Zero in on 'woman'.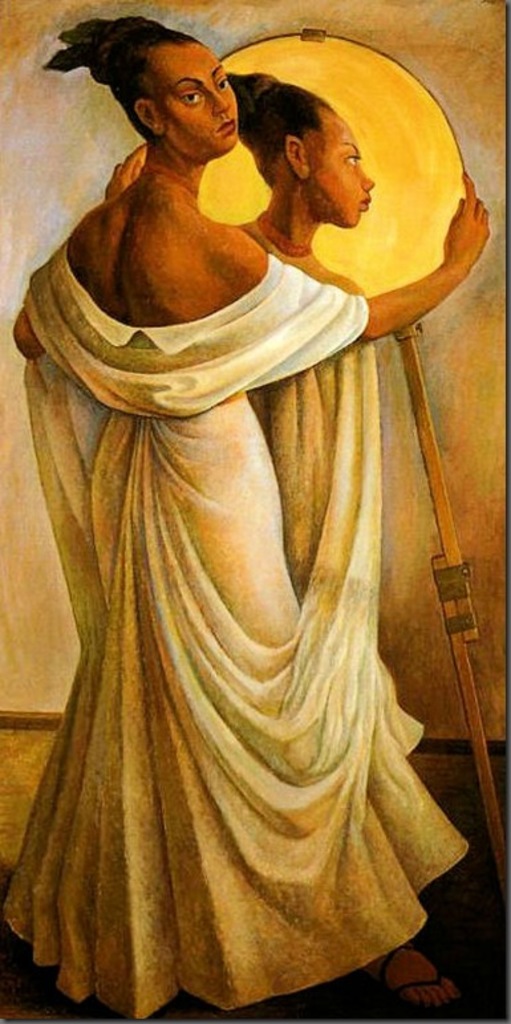
Zeroed in: {"left": 9, "top": 34, "right": 442, "bottom": 999}.
